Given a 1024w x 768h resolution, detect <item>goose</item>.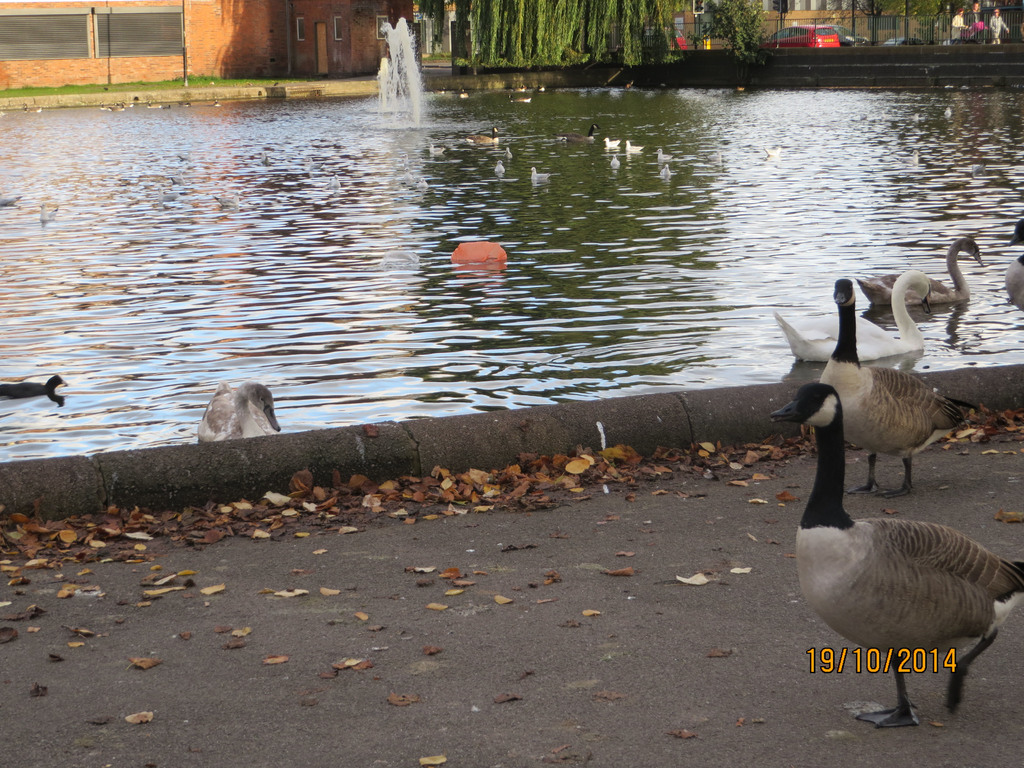
<region>858, 234, 988, 306</region>.
